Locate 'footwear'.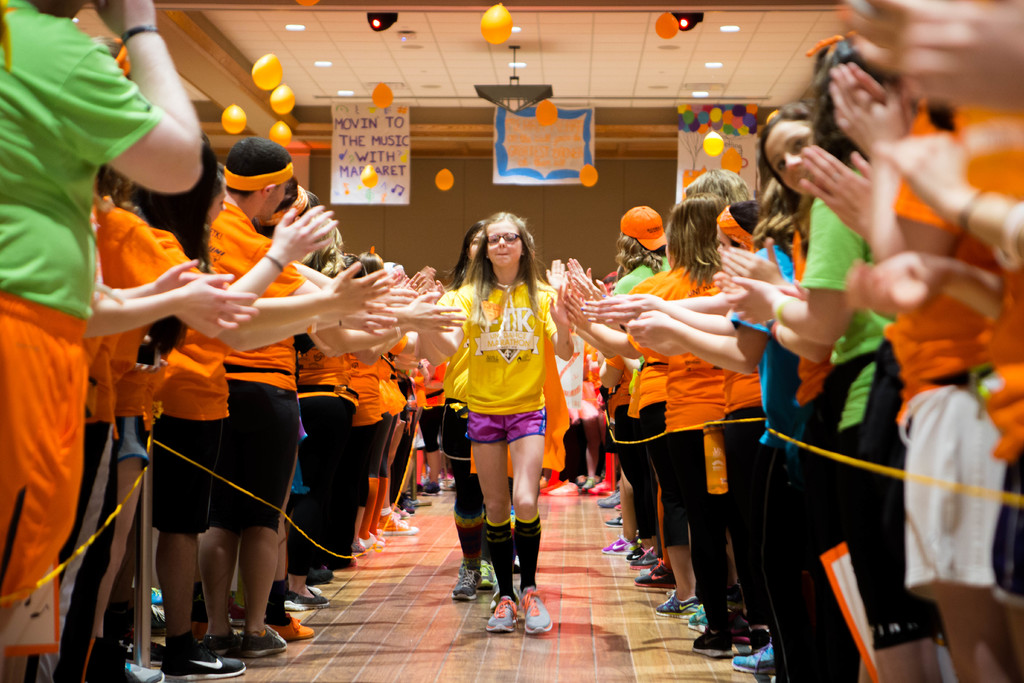
Bounding box: 376:509:420:536.
